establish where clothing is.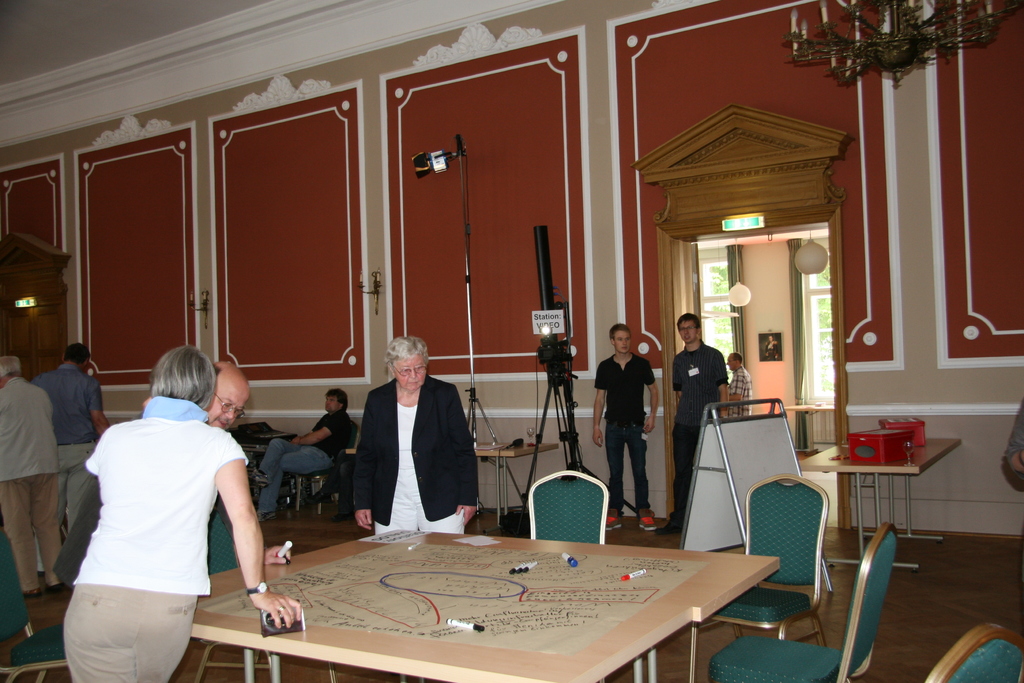
Established at 57,472,99,591.
